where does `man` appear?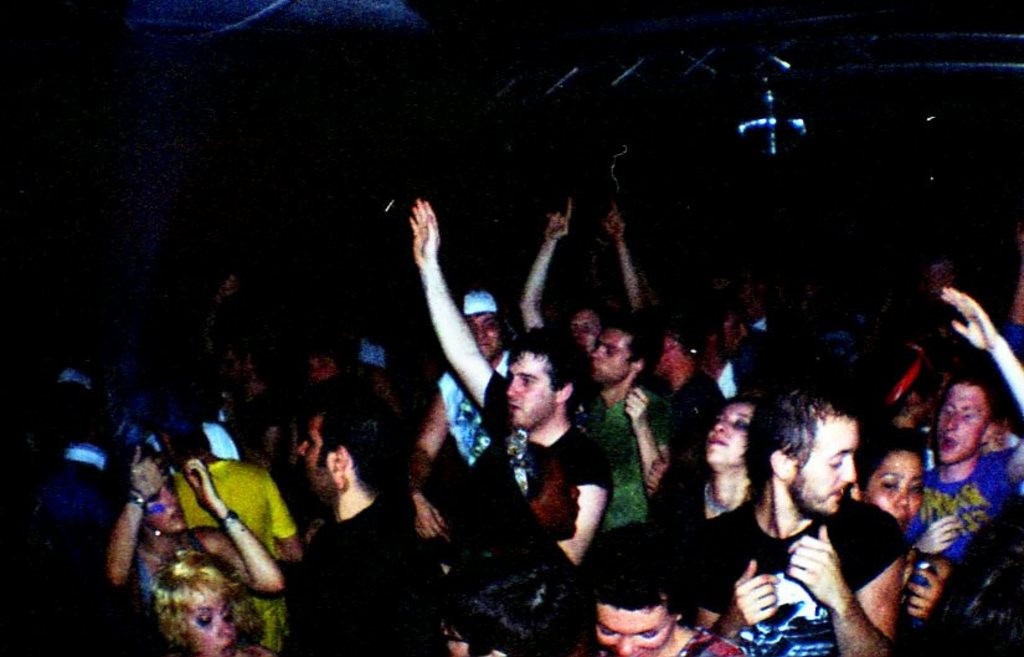
Appears at box(408, 197, 613, 568).
